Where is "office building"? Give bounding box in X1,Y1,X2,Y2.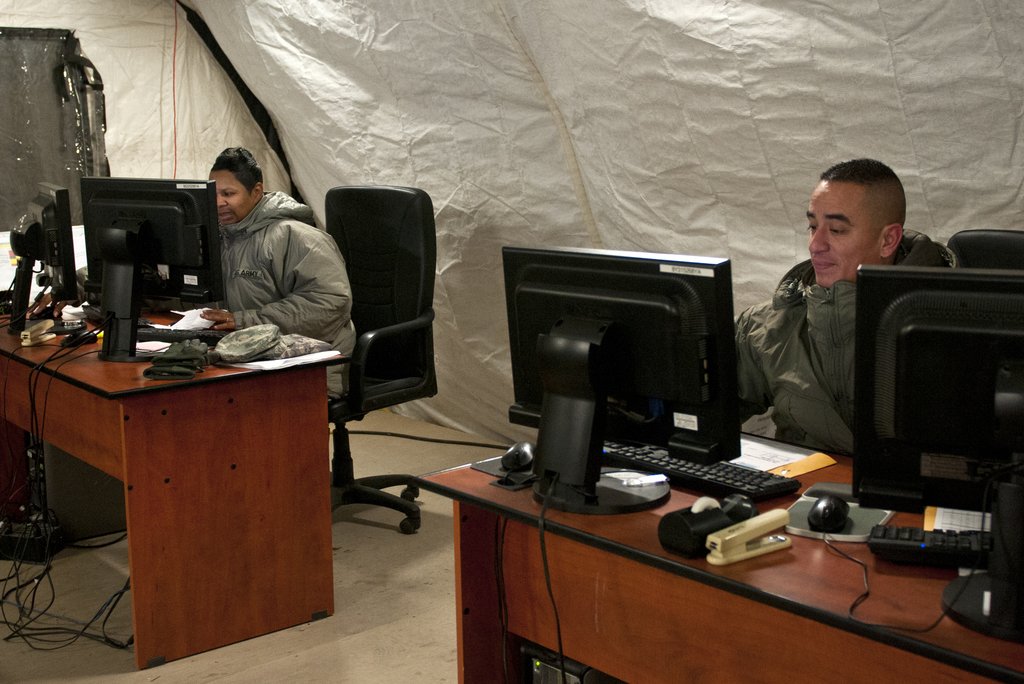
170,11,1023,683.
